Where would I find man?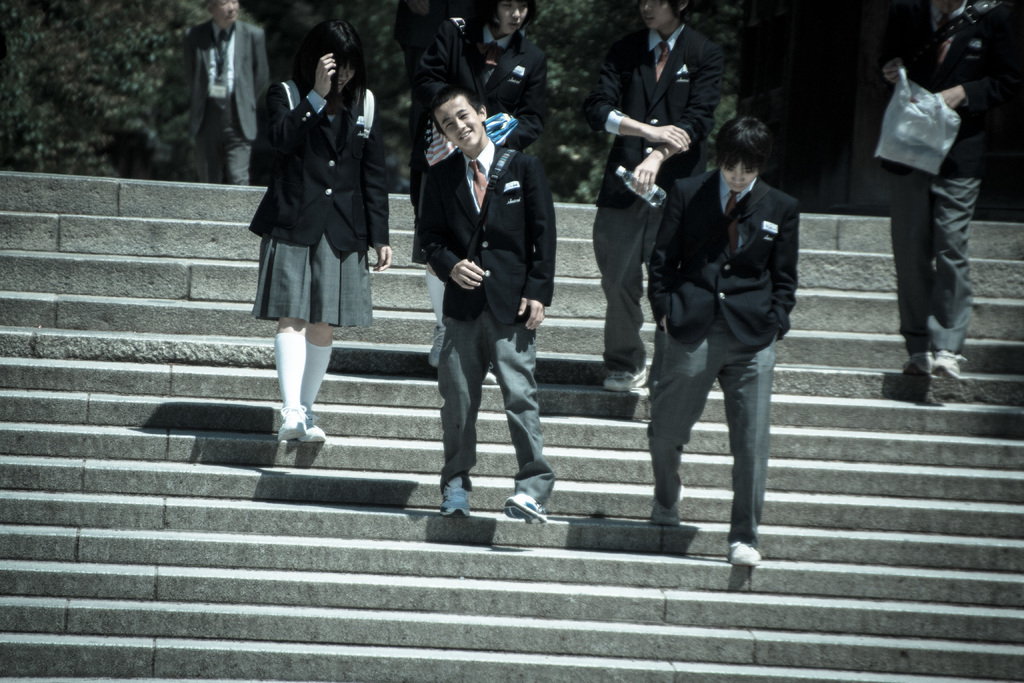
At (left=646, top=106, right=799, bottom=582).
